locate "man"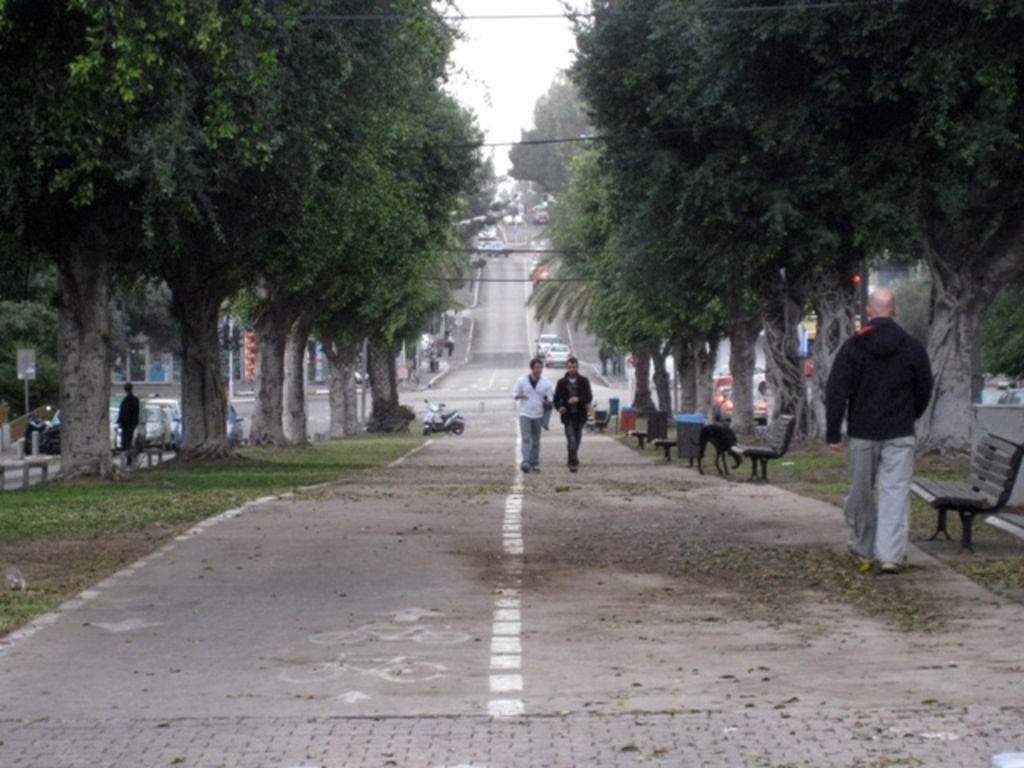
(554, 354, 592, 474)
